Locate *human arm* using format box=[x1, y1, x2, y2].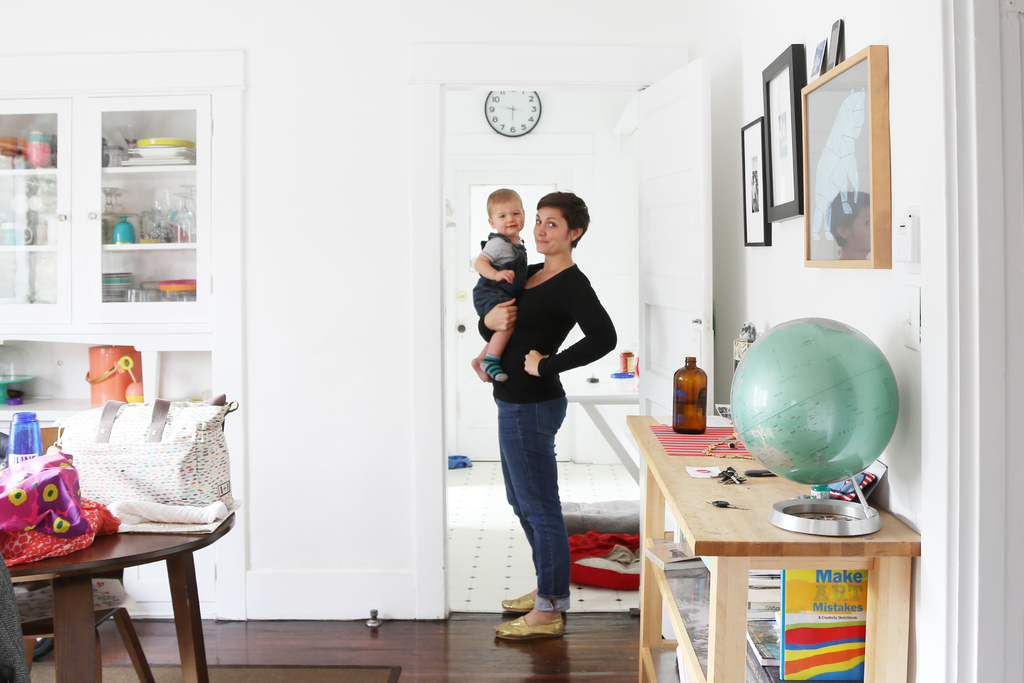
box=[524, 271, 618, 375].
